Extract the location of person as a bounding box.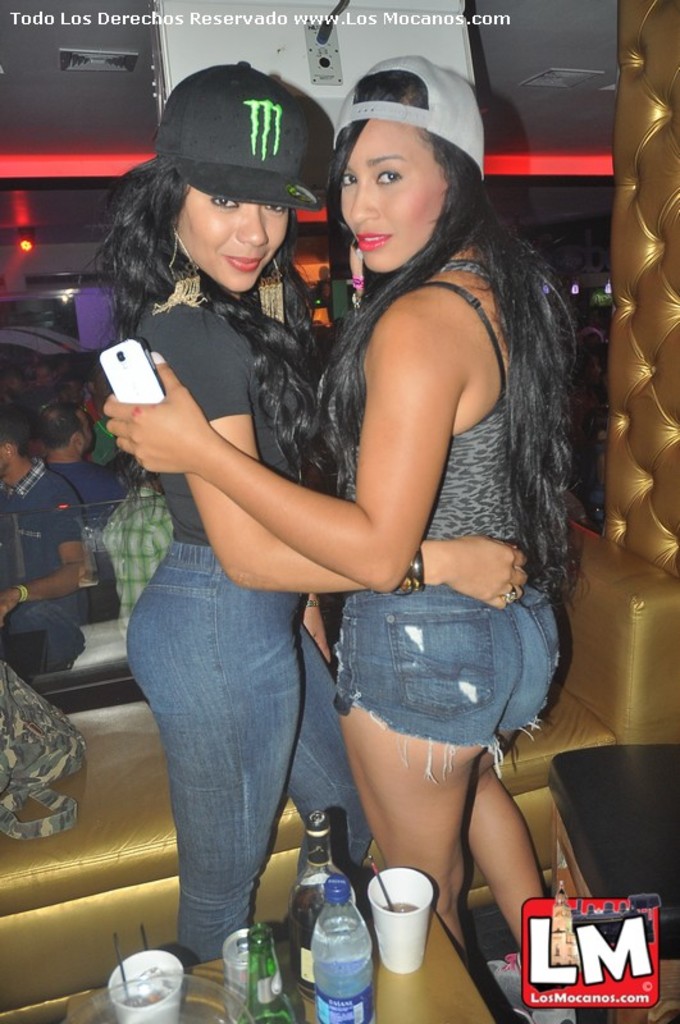
left=109, top=477, right=170, bottom=630.
